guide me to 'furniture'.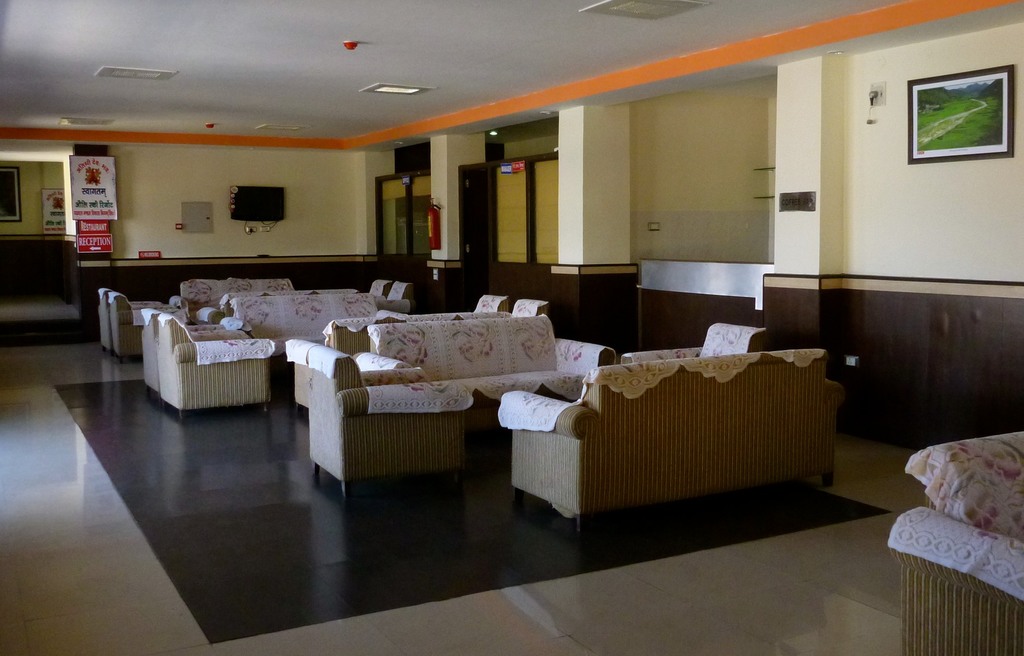
Guidance: x1=886 y1=427 x2=1023 y2=655.
